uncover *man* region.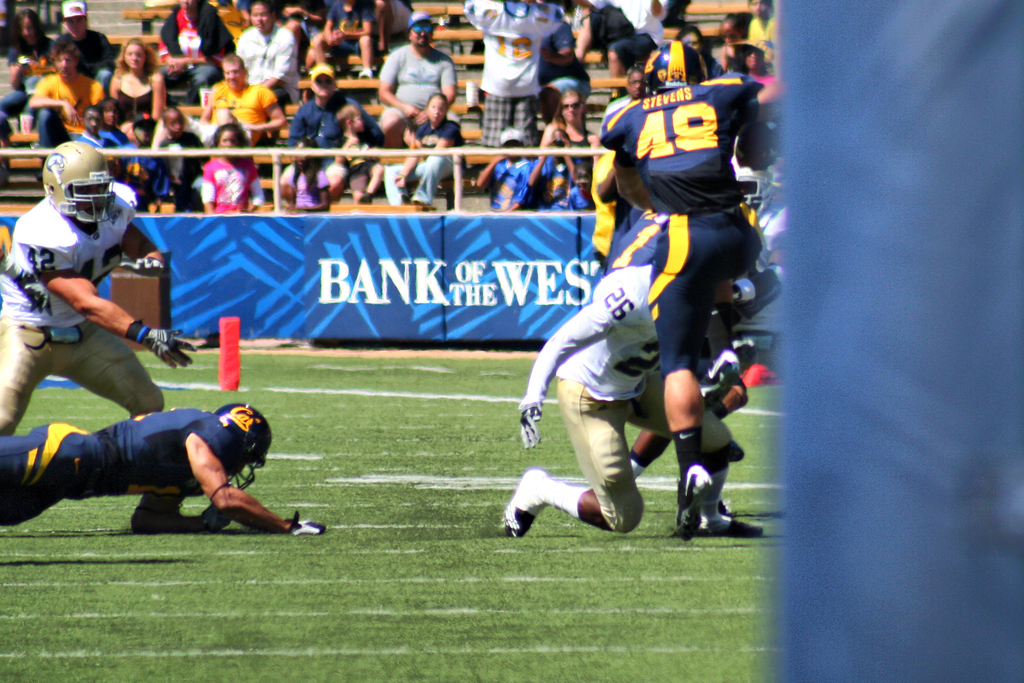
Uncovered: pyautogui.locateOnScreen(500, 243, 777, 527).
